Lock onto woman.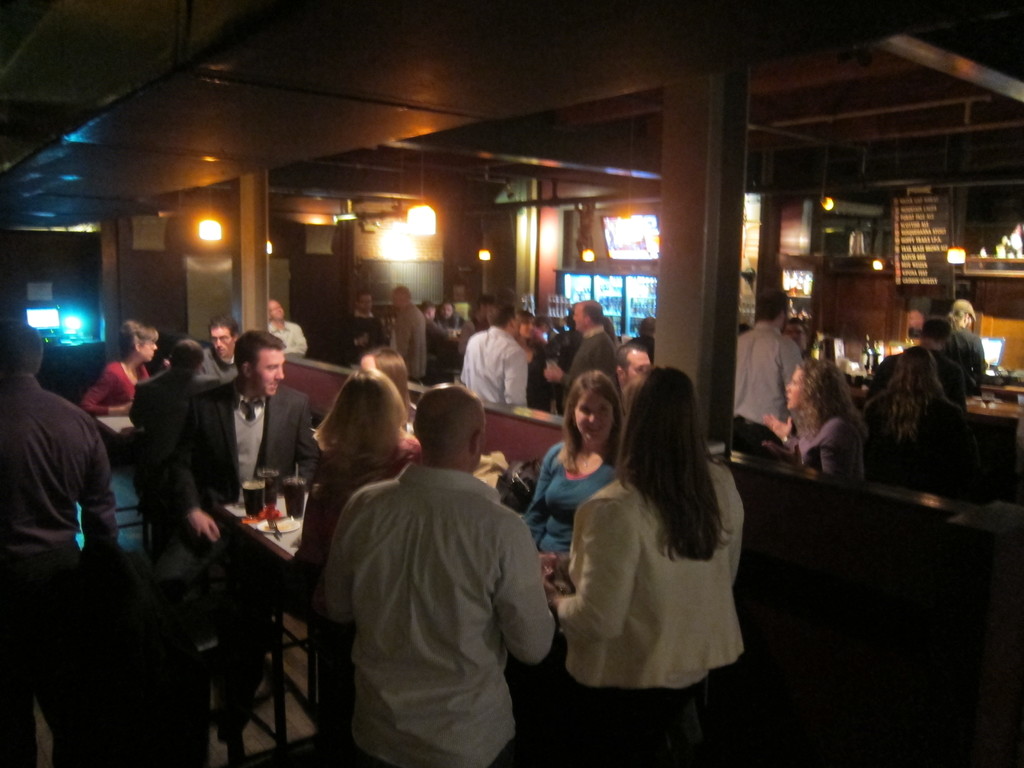
Locked: region(548, 348, 756, 767).
